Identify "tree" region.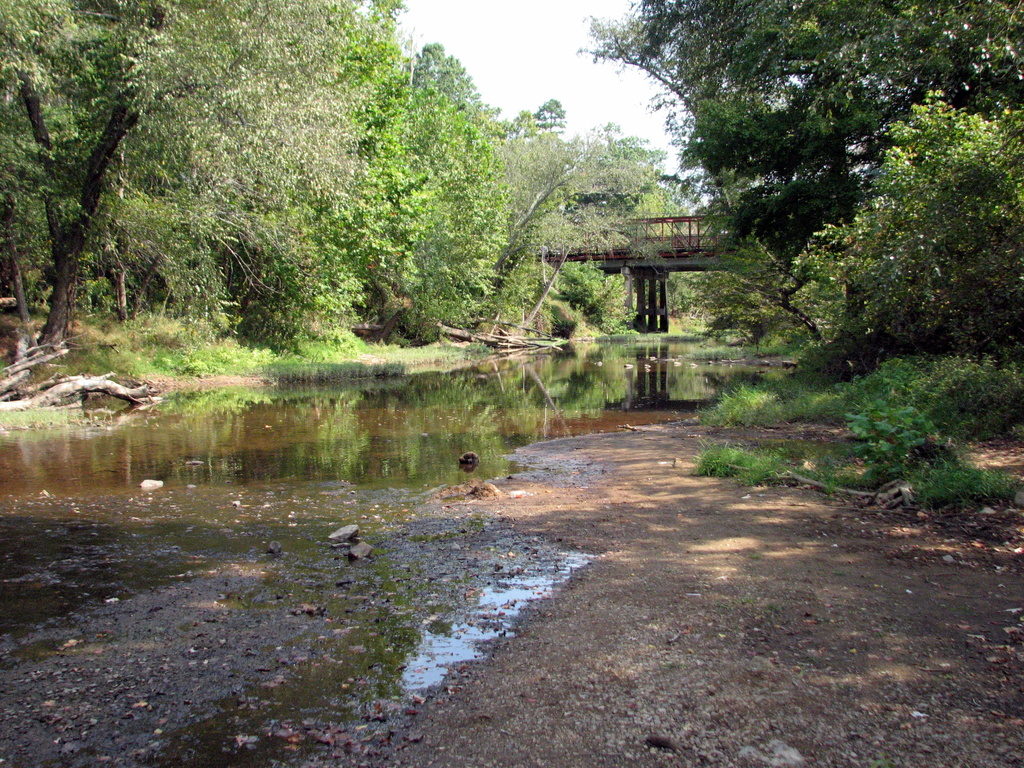
Region: pyautogui.locateOnScreen(784, 82, 1023, 362).
